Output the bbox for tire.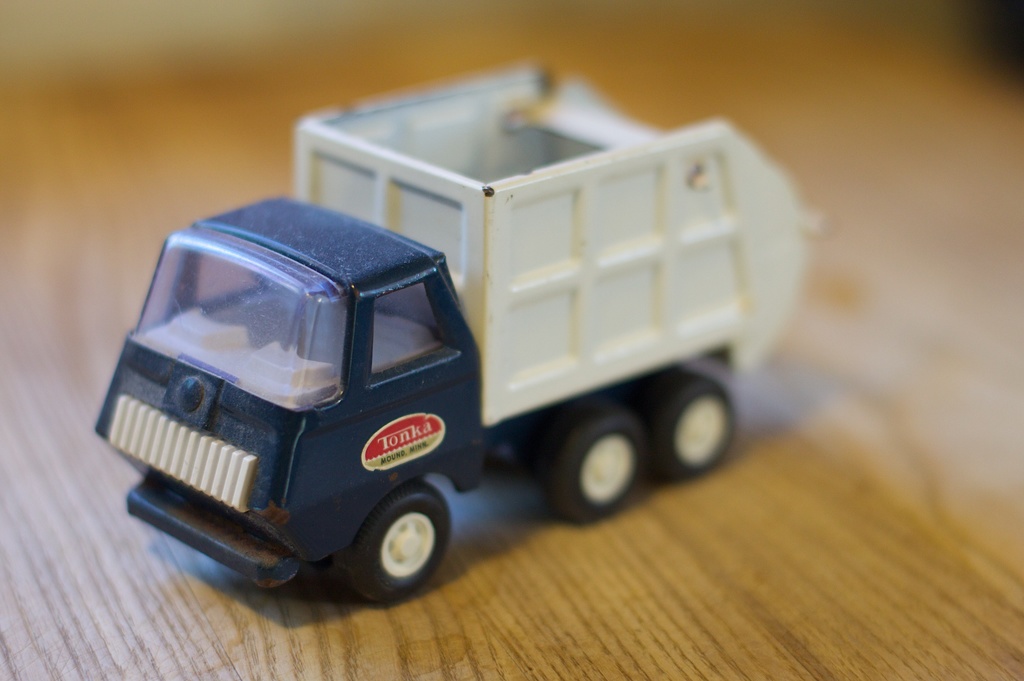
<region>550, 408, 645, 525</region>.
